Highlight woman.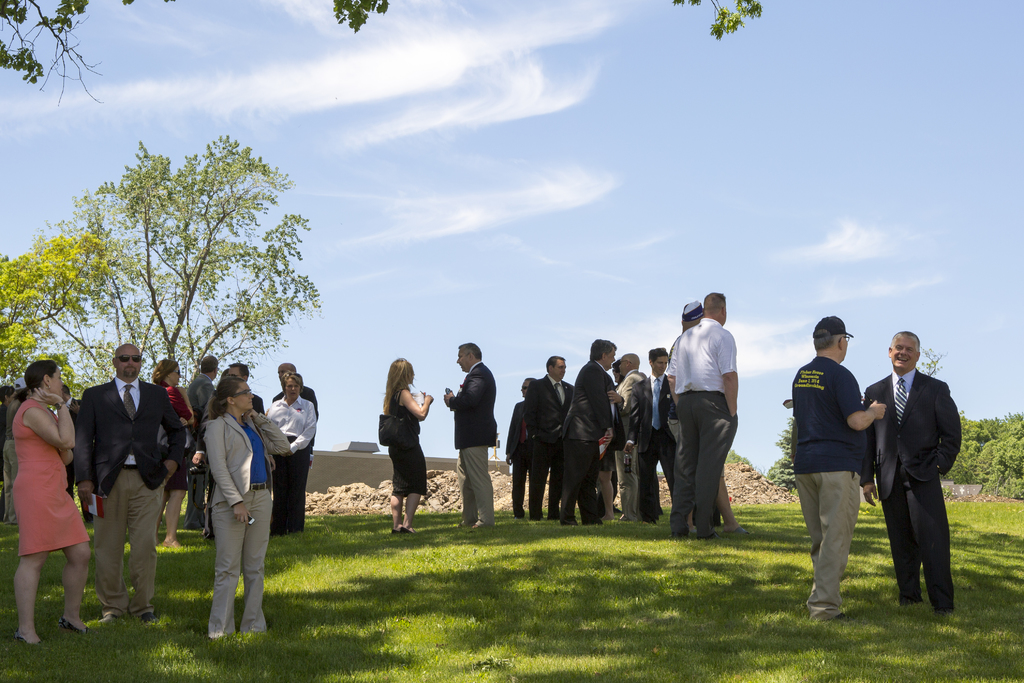
Highlighted region: 263/371/321/537.
